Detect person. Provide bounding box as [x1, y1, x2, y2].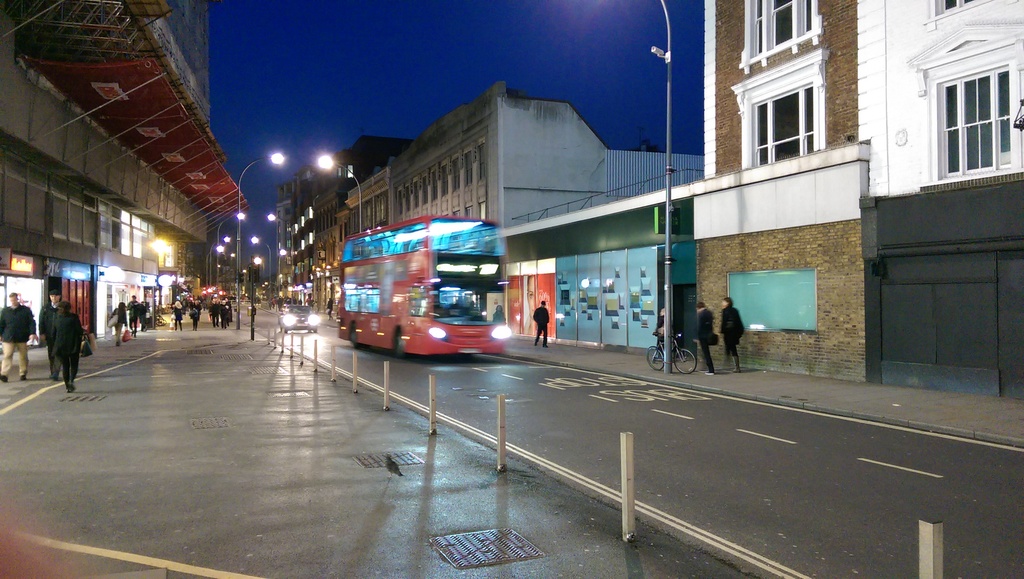
[692, 300, 719, 379].
